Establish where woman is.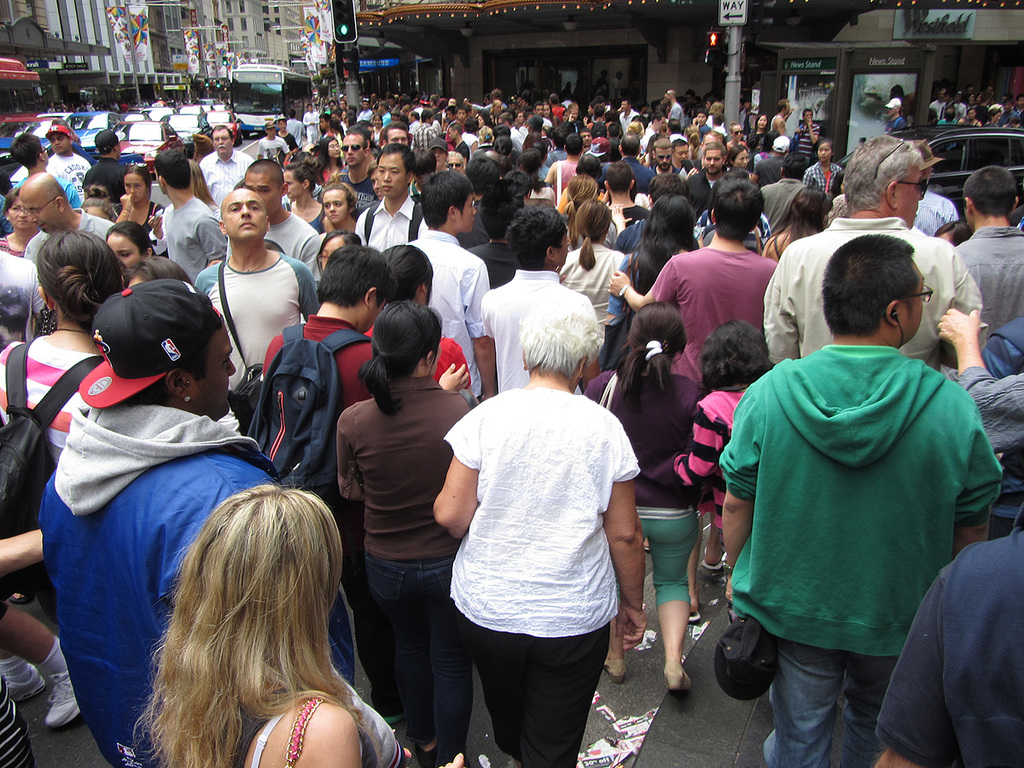
Established at (left=803, top=140, right=841, bottom=192).
